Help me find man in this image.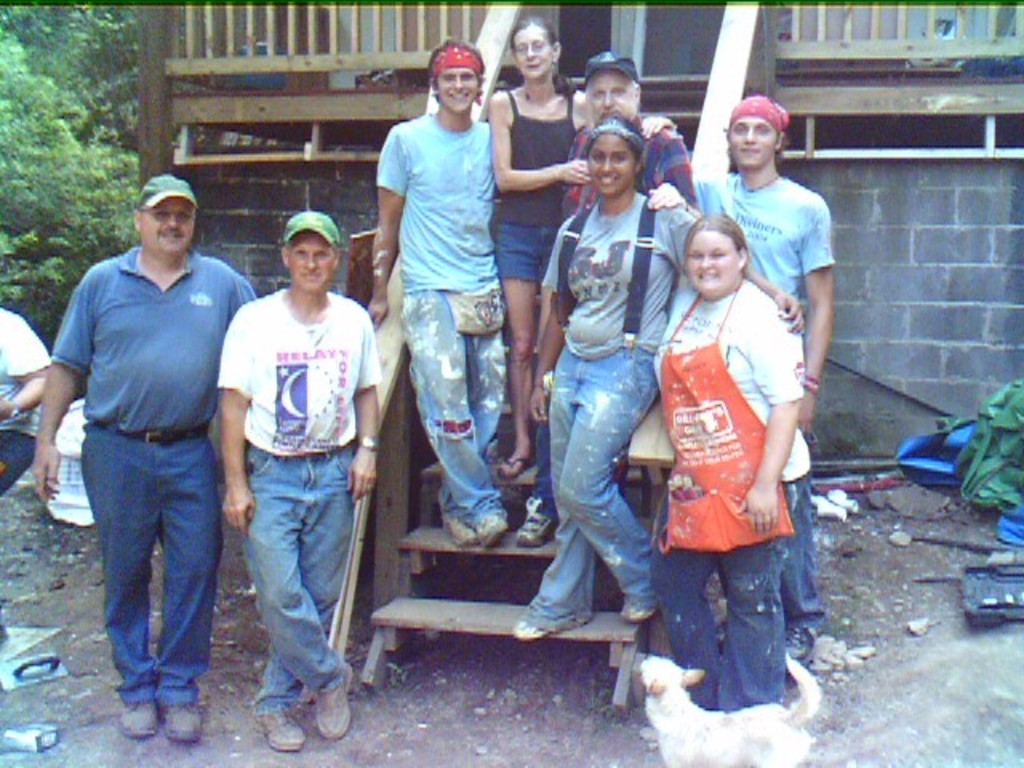
Found it: l=222, t=210, r=384, b=754.
